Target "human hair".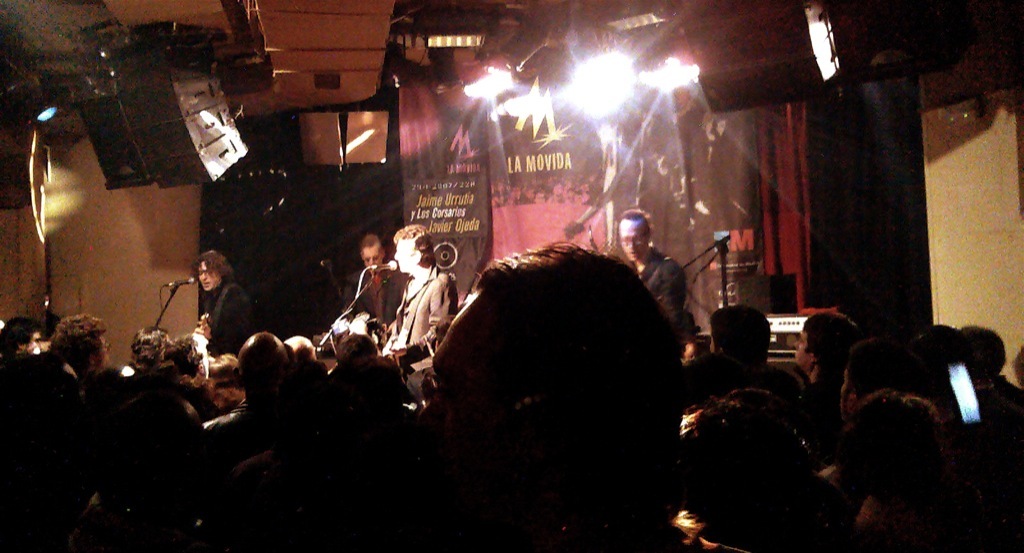
Target region: (960,324,1006,383).
